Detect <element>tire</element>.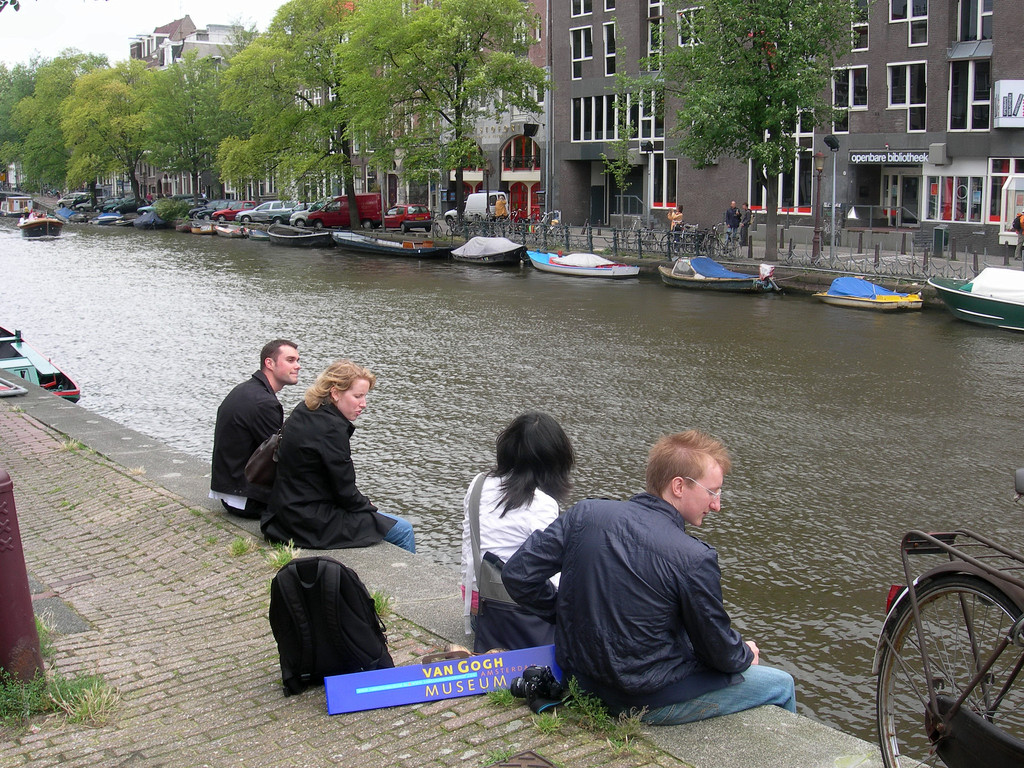
Detected at crop(296, 218, 308, 232).
